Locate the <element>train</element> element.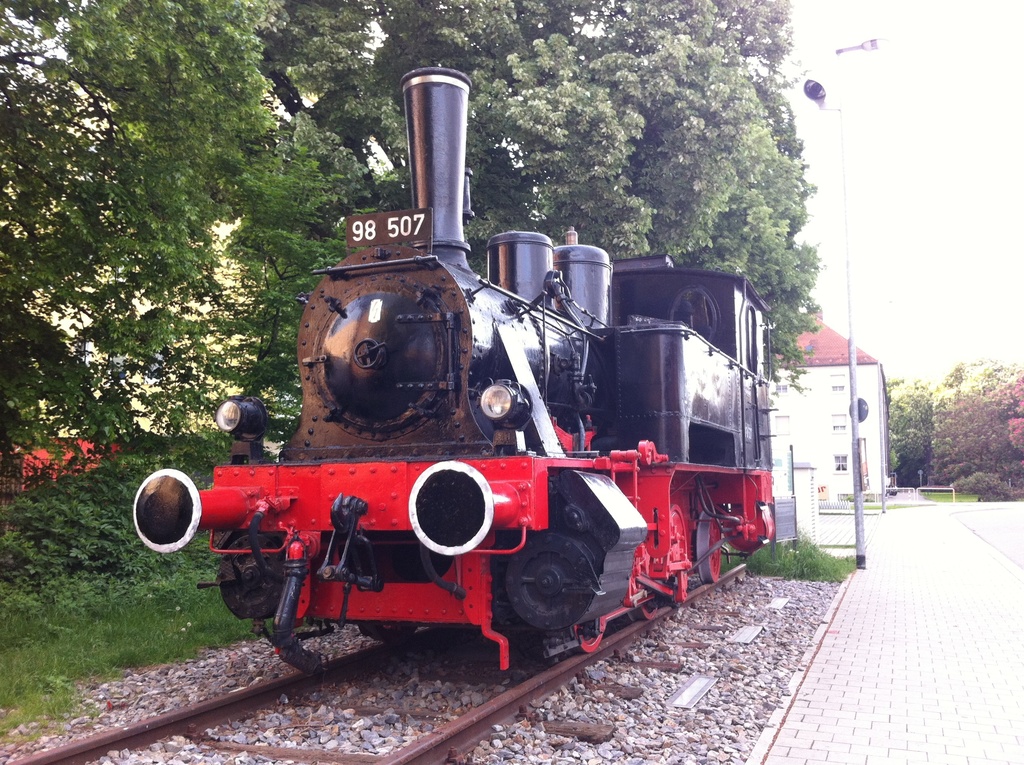
Element bbox: [129, 58, 778, 671].
